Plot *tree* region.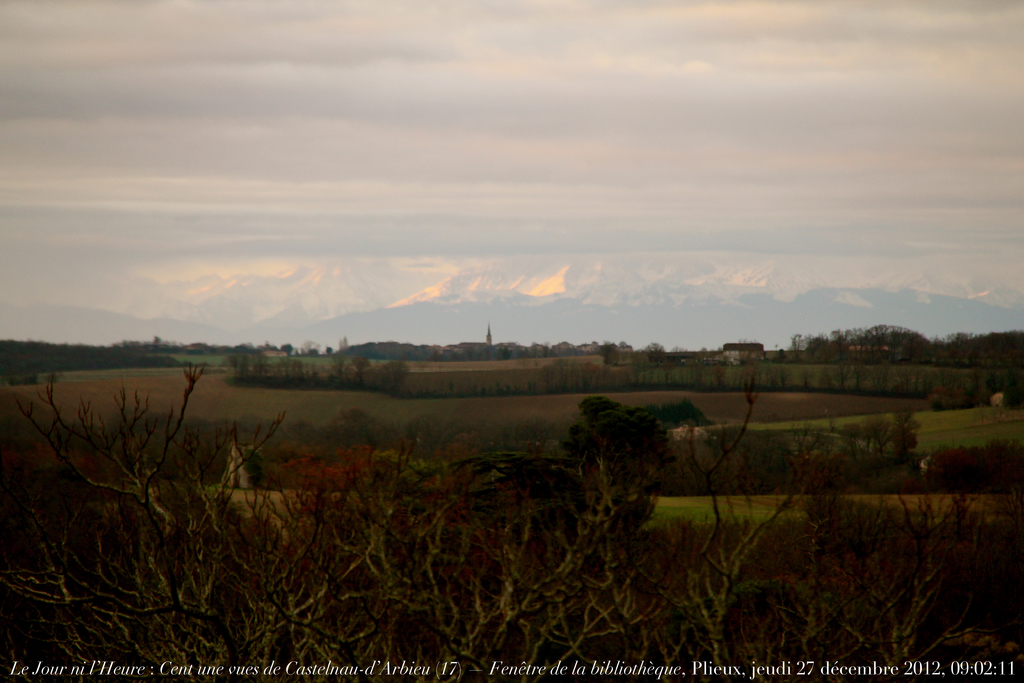
Plotted at 327 347 332 356.
